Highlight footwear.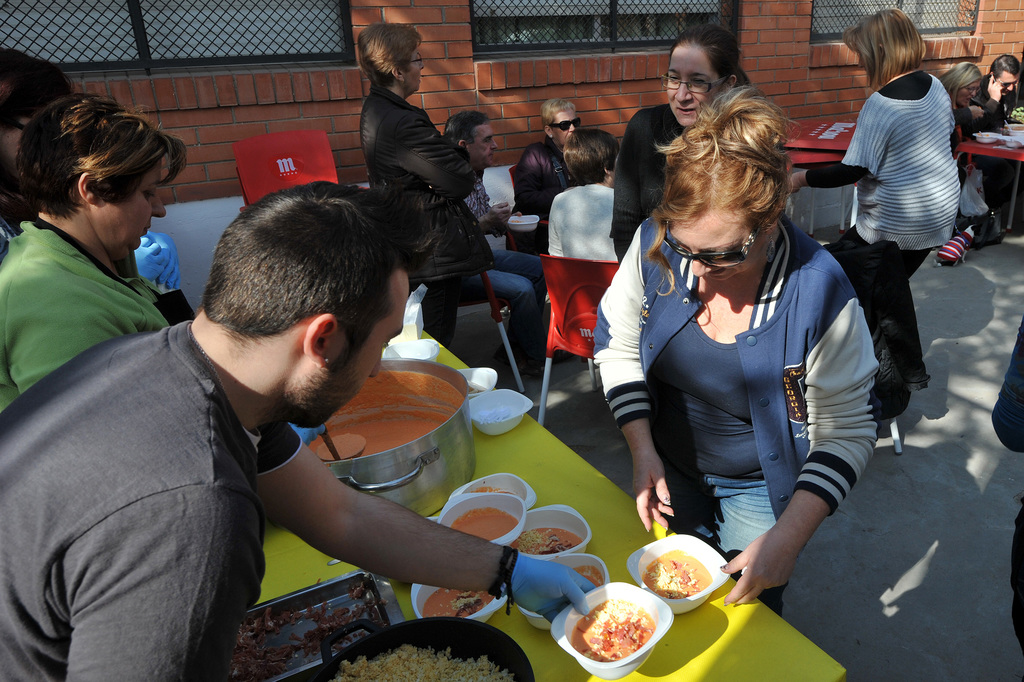
Highlighted region: pyautogui.locateOnScreen(906, 374, 930, 392).
